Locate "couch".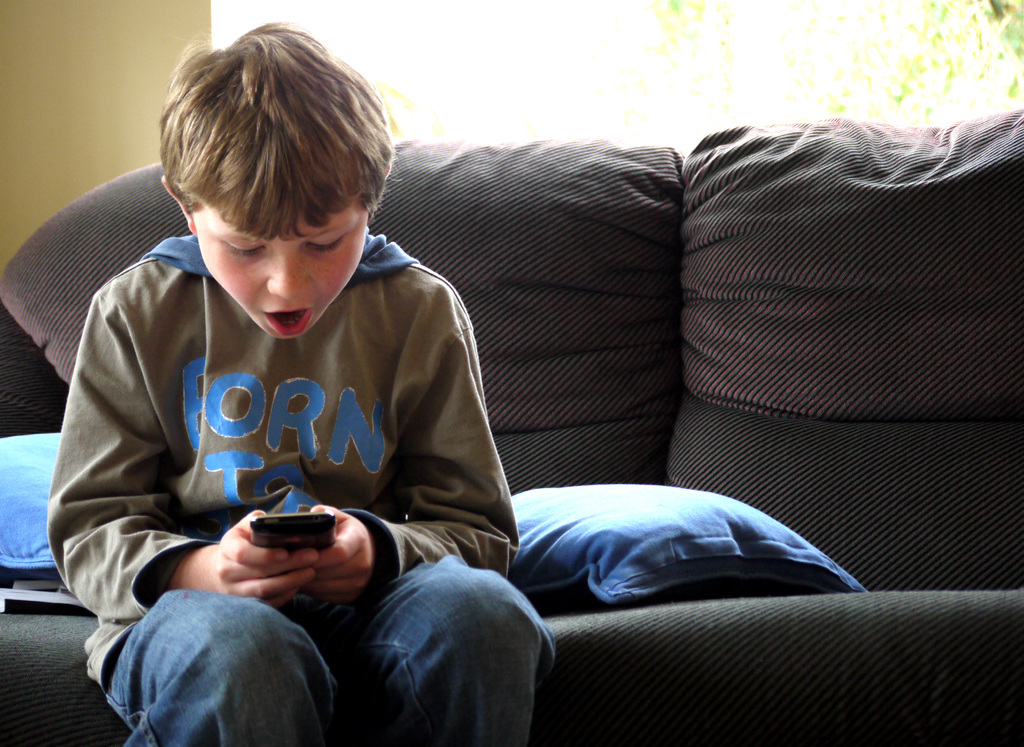
Bounding box: select_region(33, 88, 1023, 746).
